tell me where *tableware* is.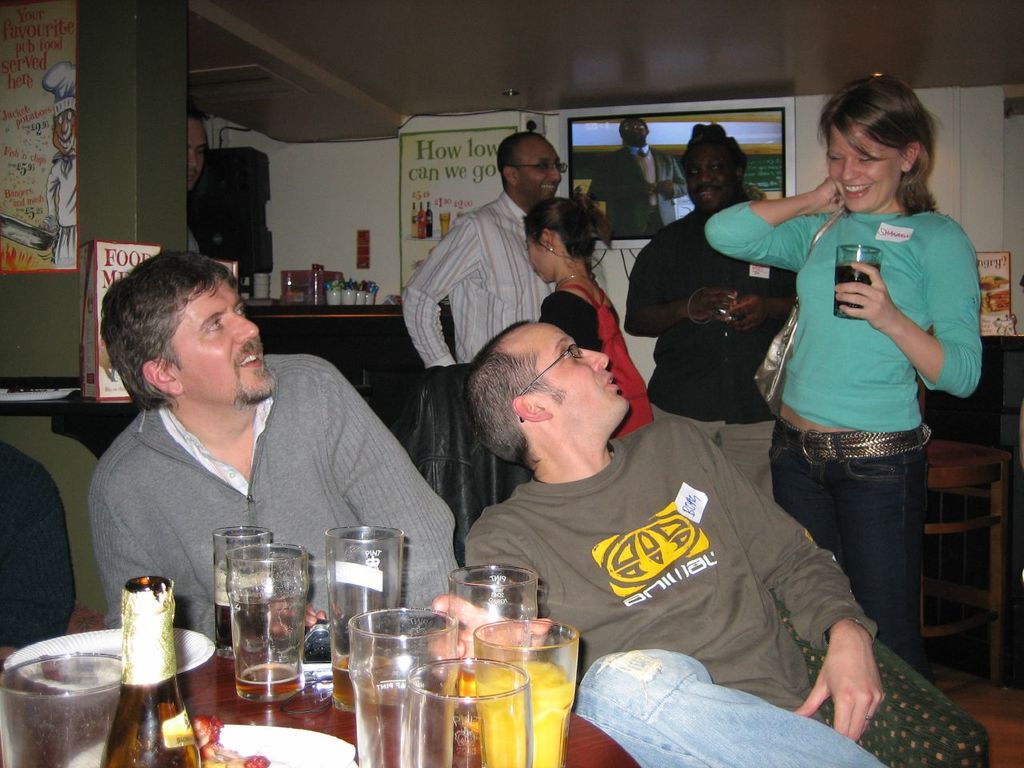
*tableware* is at 234,544,313,702.
